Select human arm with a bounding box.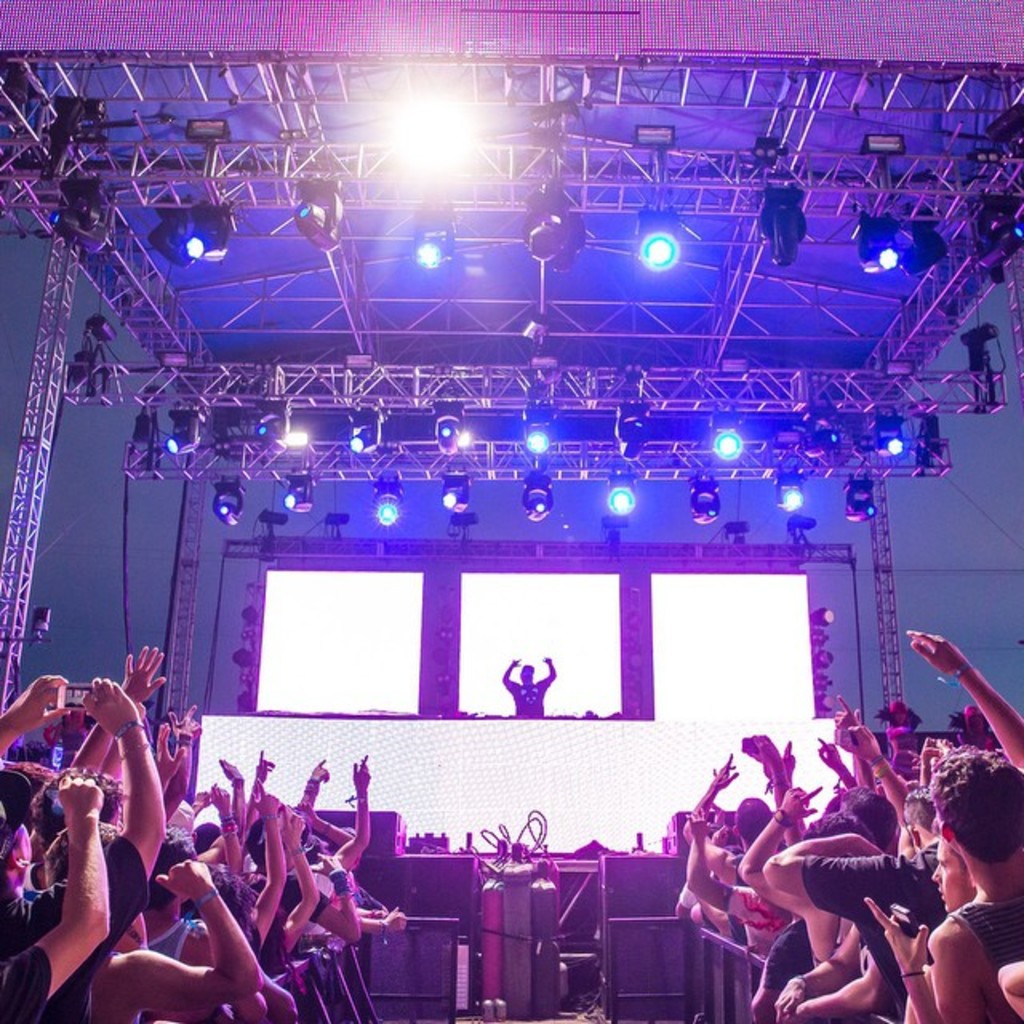
bbox=(813, 733, 856, 787).
